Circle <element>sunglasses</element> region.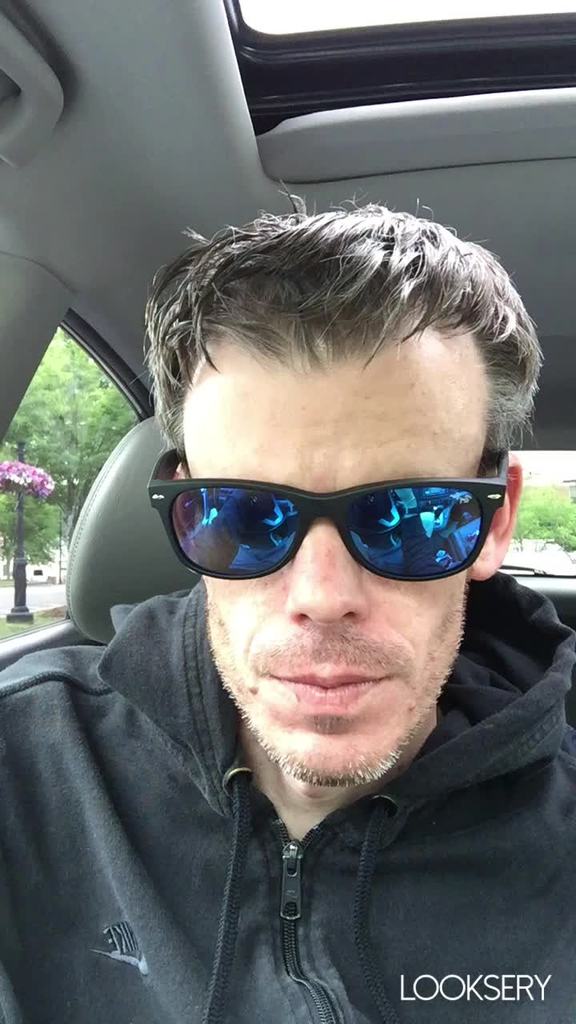
Region: <region>146, 445, 507, 582</region>.
